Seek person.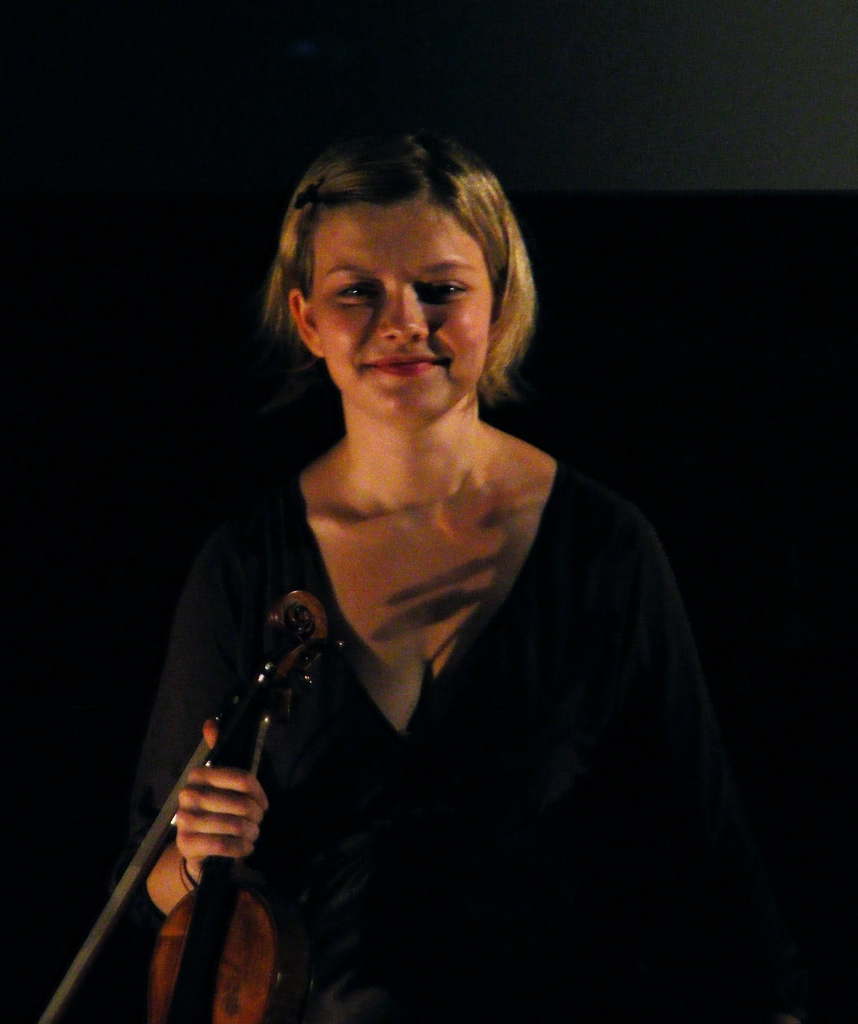
pyautogui.locateOnScreen(111, 104, 764, 1023).
